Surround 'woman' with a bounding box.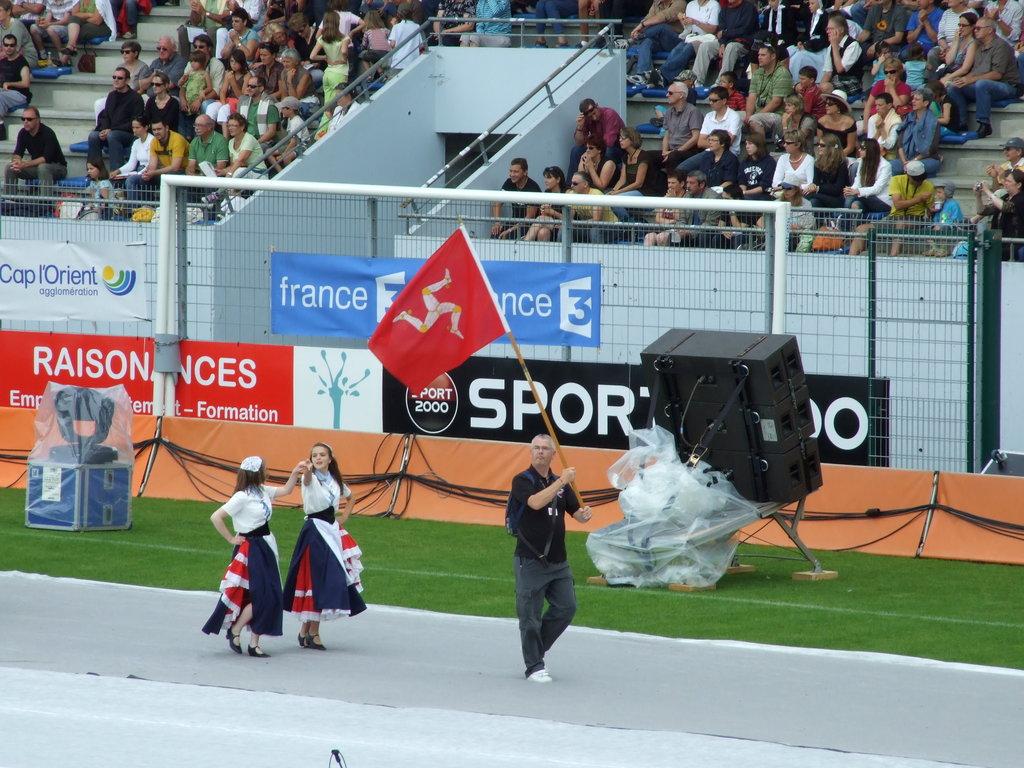
detection(838, 138, 897, 221).
